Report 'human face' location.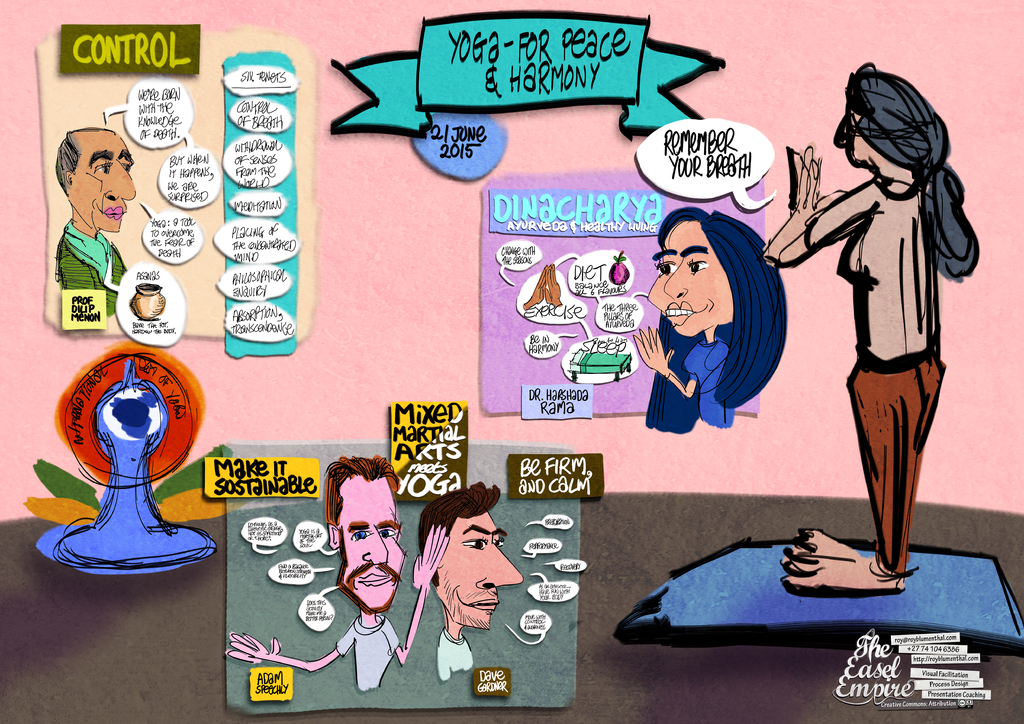
Report: 339 477 404 608.
